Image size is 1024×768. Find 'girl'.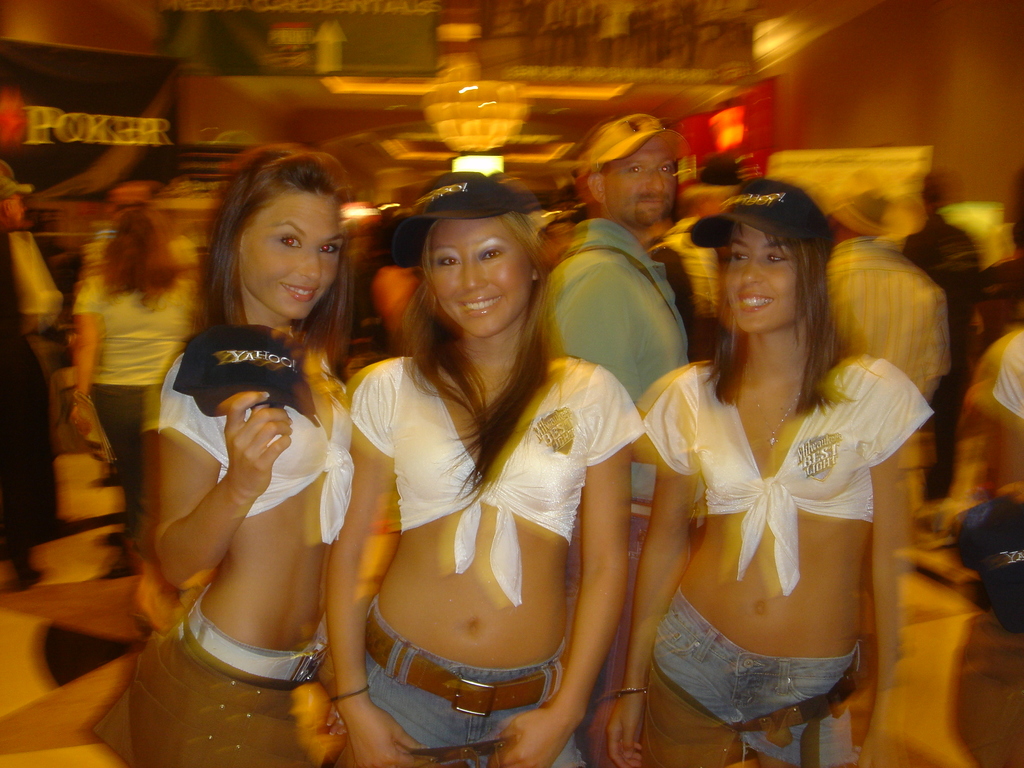
left=595, top=168, right=931, bottom=767.
